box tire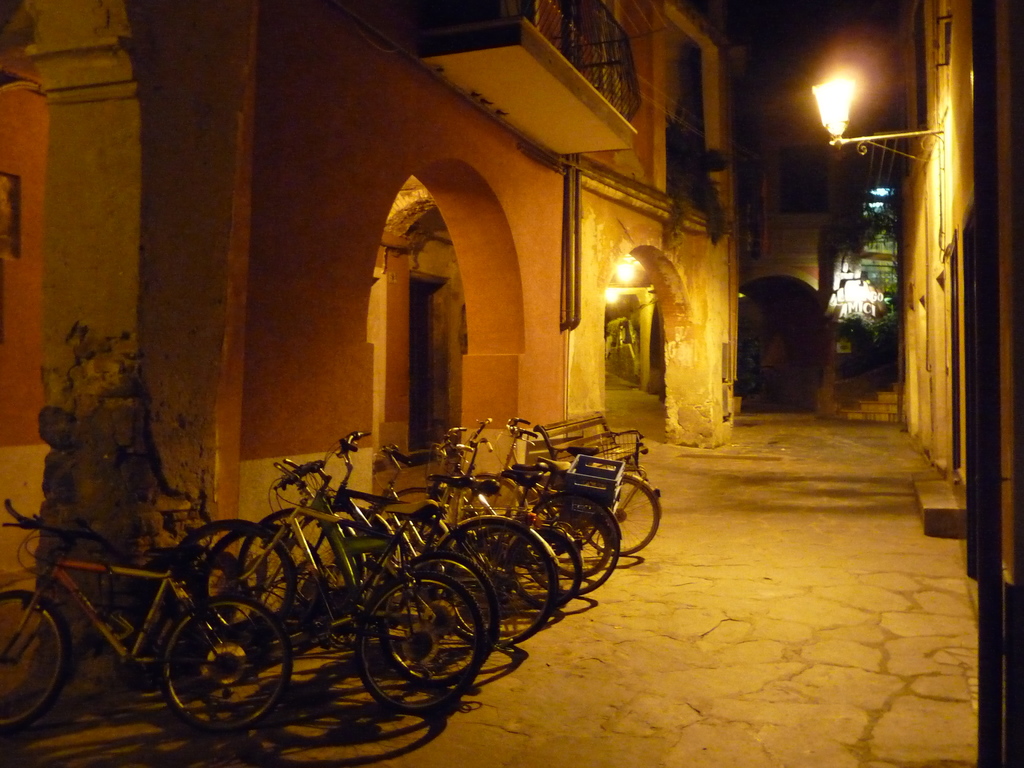
BBox(580, 471, 664, 552)
